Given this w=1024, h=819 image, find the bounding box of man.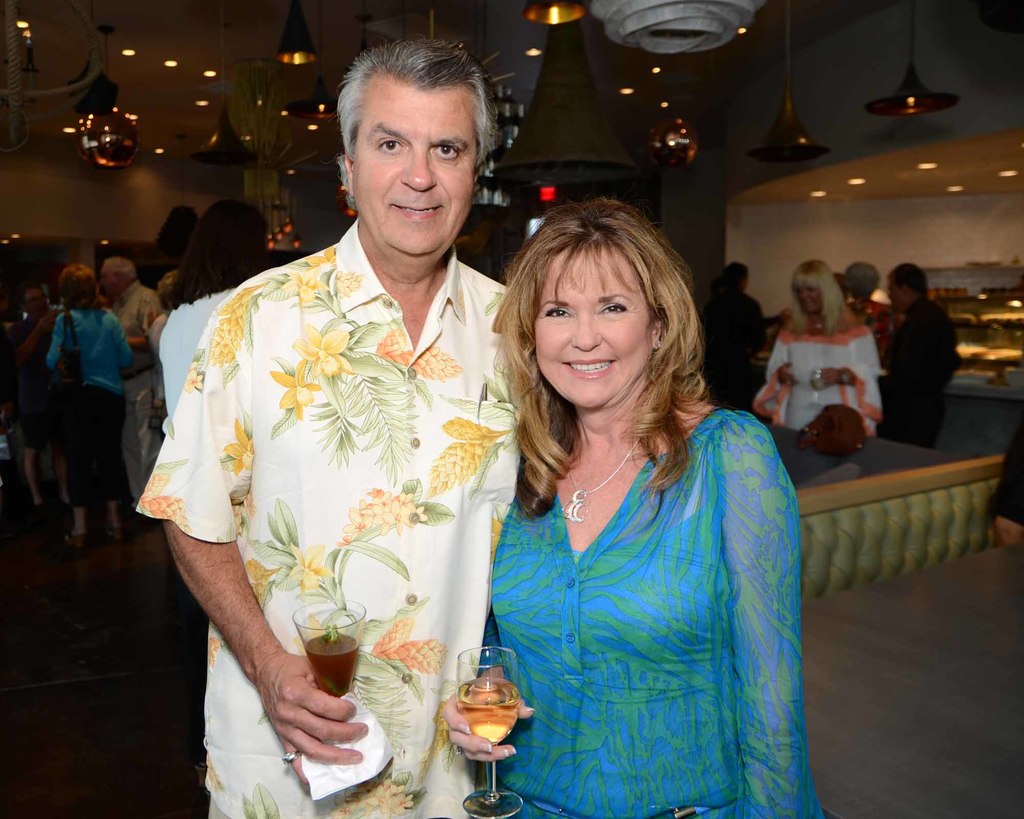
box=[89, 259, 195, 541].
